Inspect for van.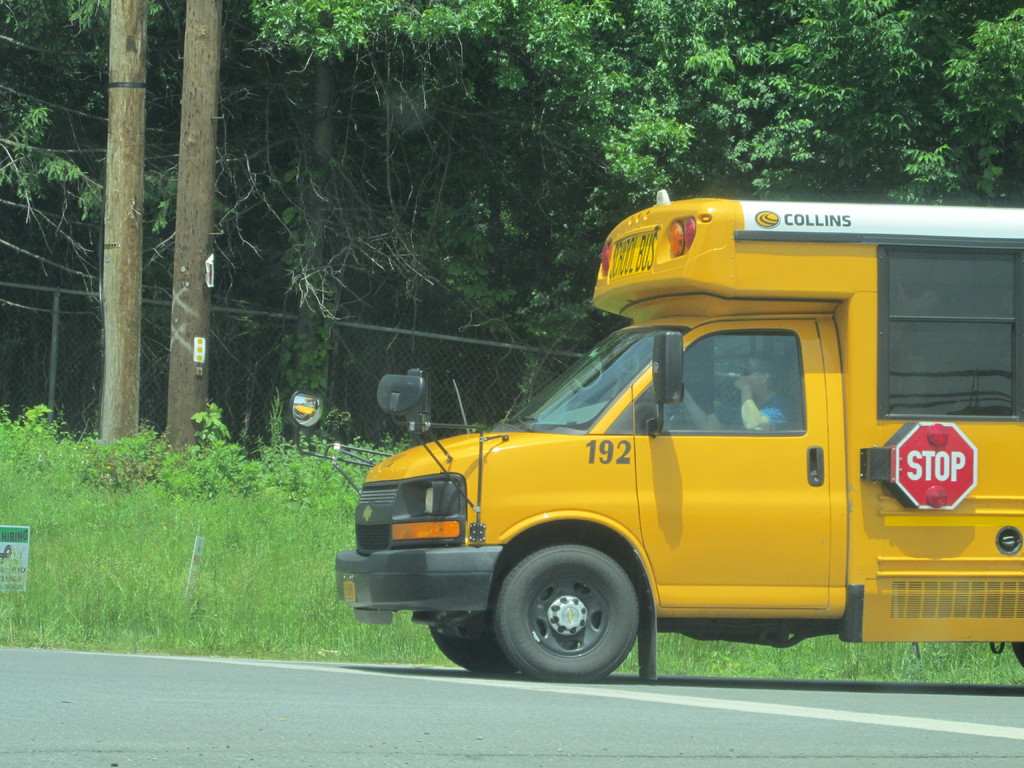
Inspection: 285:185:1023:681.
